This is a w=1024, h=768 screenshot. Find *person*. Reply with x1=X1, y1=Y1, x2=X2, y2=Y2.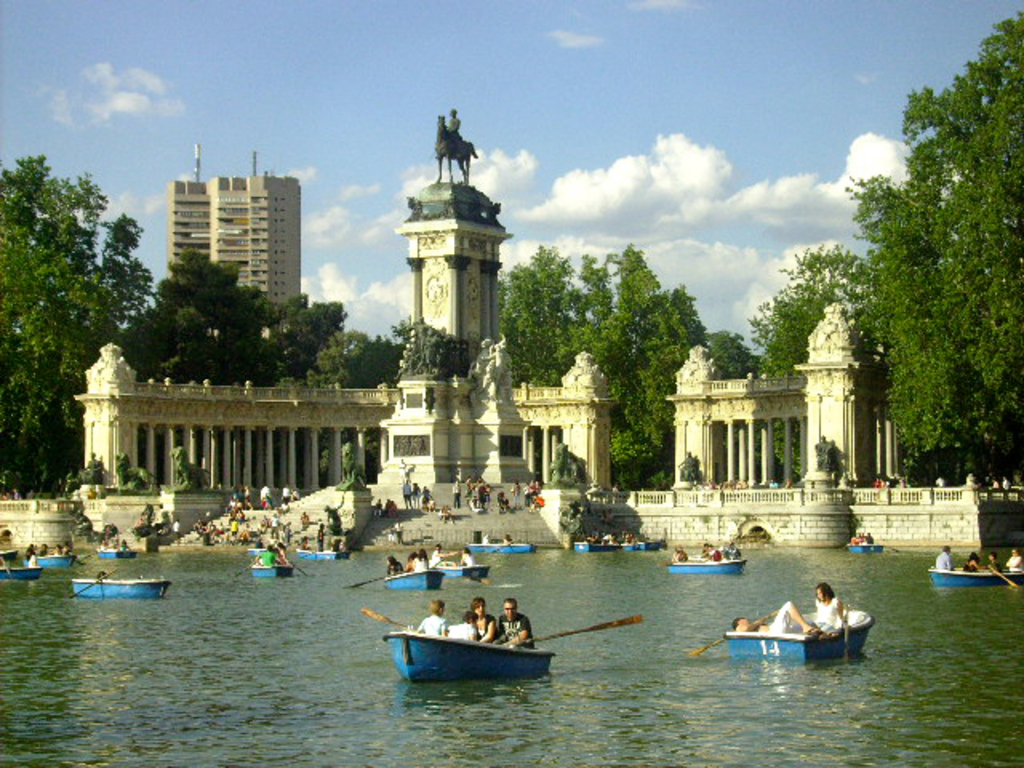
x1=51, y1=544, x2=56, y2=555.
